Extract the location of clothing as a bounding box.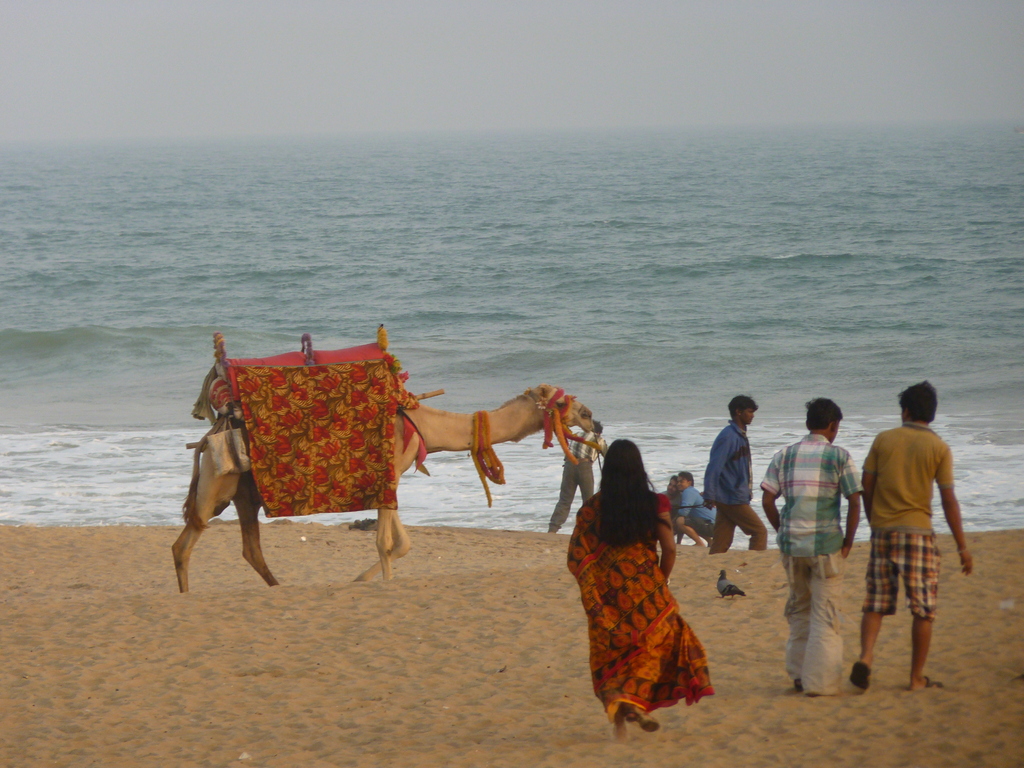
{"left": 547, "top": 429, "right": 609, "bottom": 534}.
